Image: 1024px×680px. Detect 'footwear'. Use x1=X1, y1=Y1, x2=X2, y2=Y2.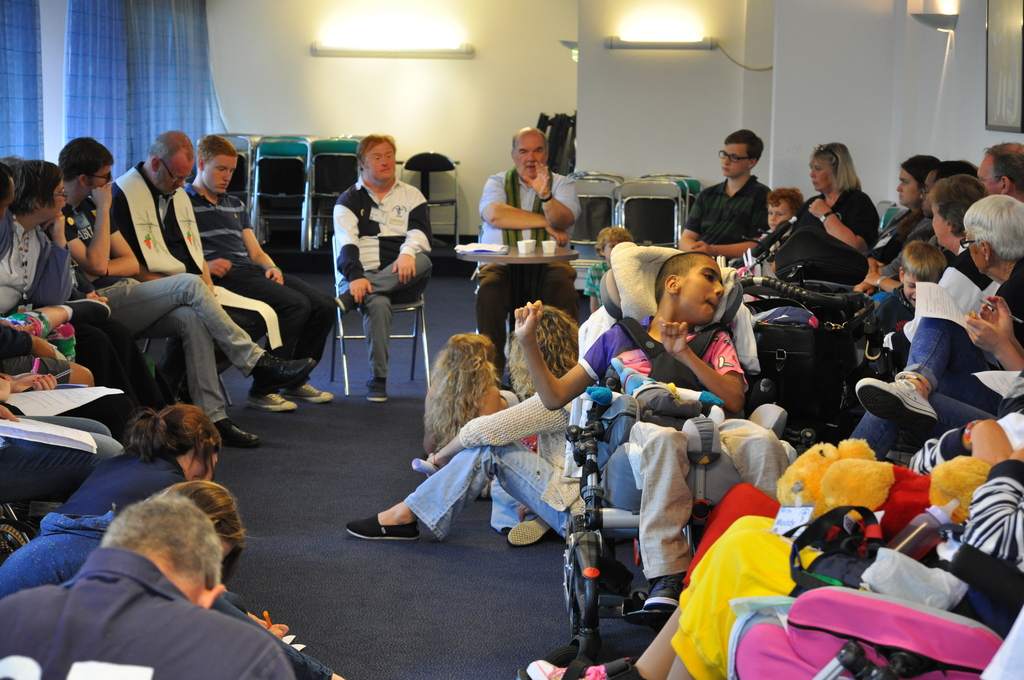
x1=250, y1=349, x2=314, y2=386.
